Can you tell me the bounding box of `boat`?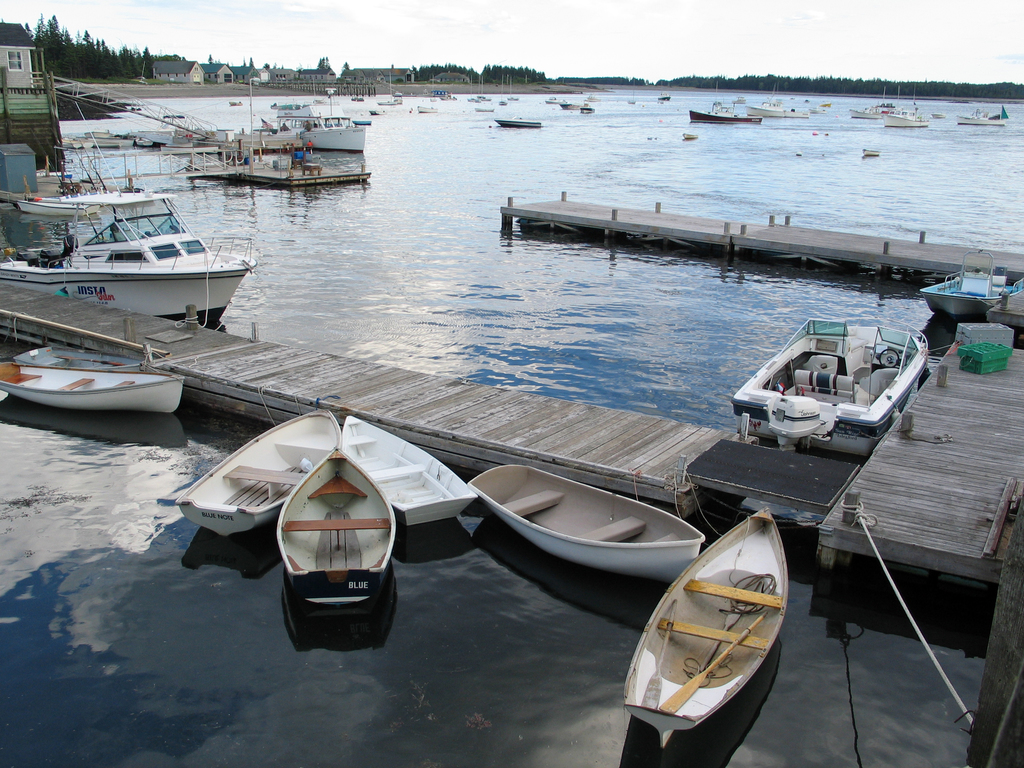
left=627, top=505, right=790, bottom=750.
